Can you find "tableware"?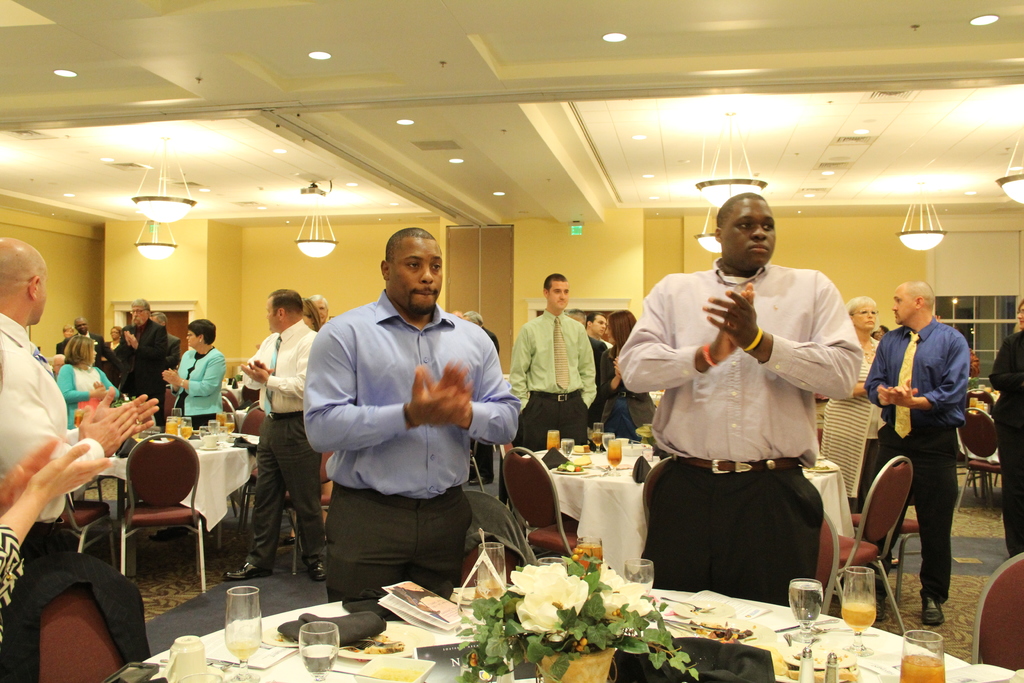
Yes, bounding box: 339/623/435/656.
